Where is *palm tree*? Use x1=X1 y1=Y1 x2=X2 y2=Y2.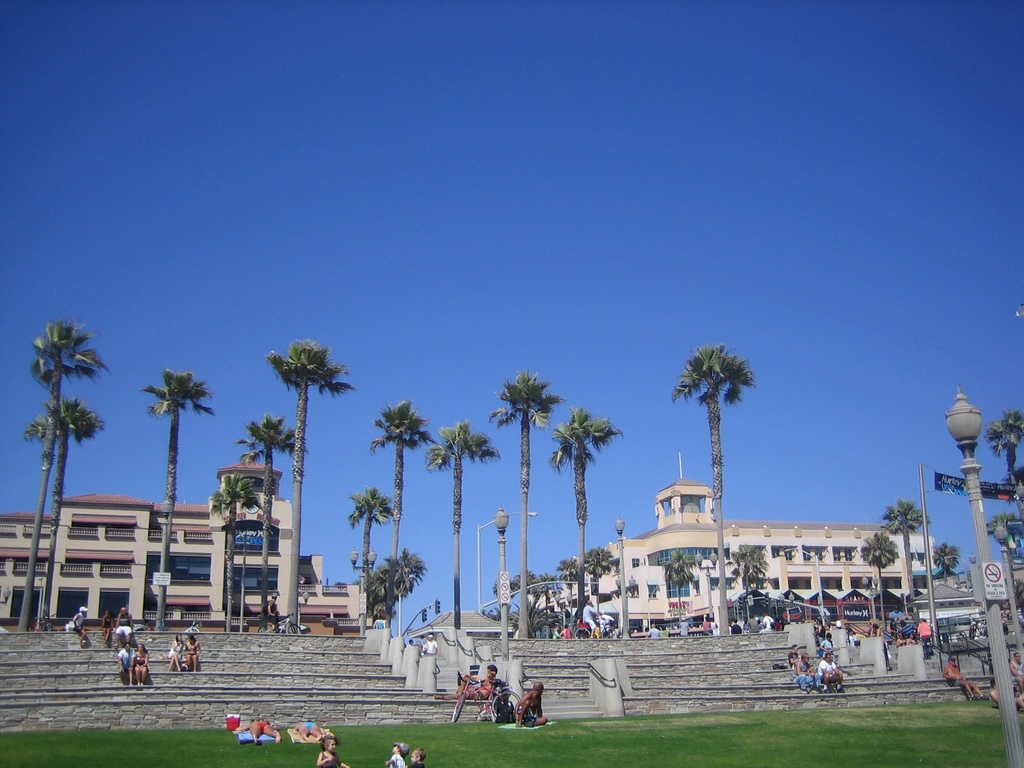
x1=233 y1=406 x2=302 y2=625.
